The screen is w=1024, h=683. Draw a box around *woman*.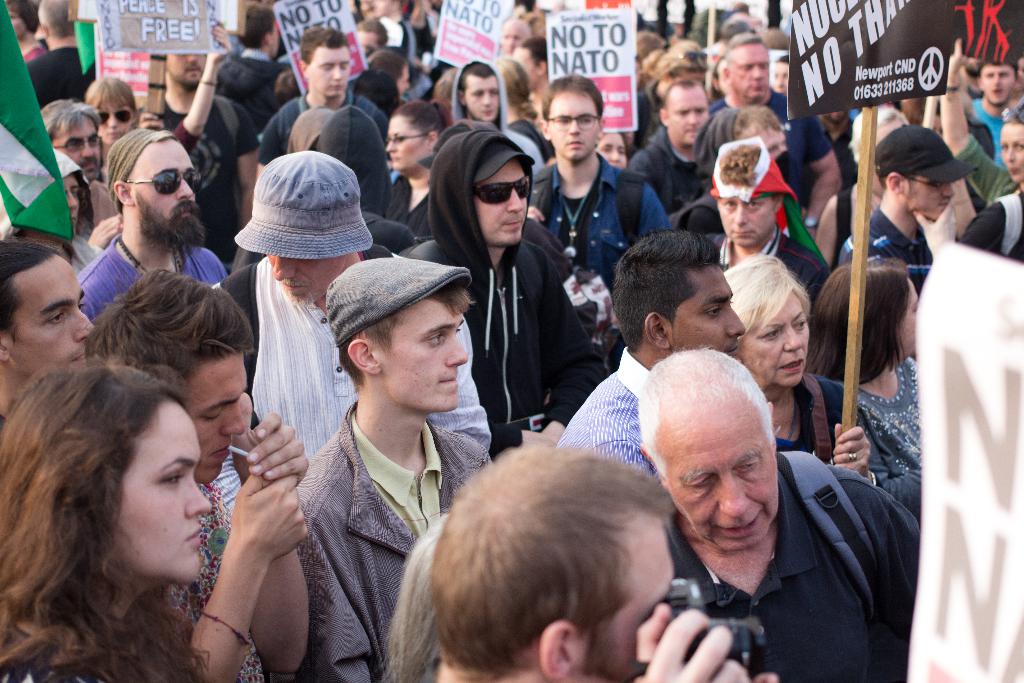
{"x1": 10, "y1": 329, "x2": 289, "y2": 675}.
